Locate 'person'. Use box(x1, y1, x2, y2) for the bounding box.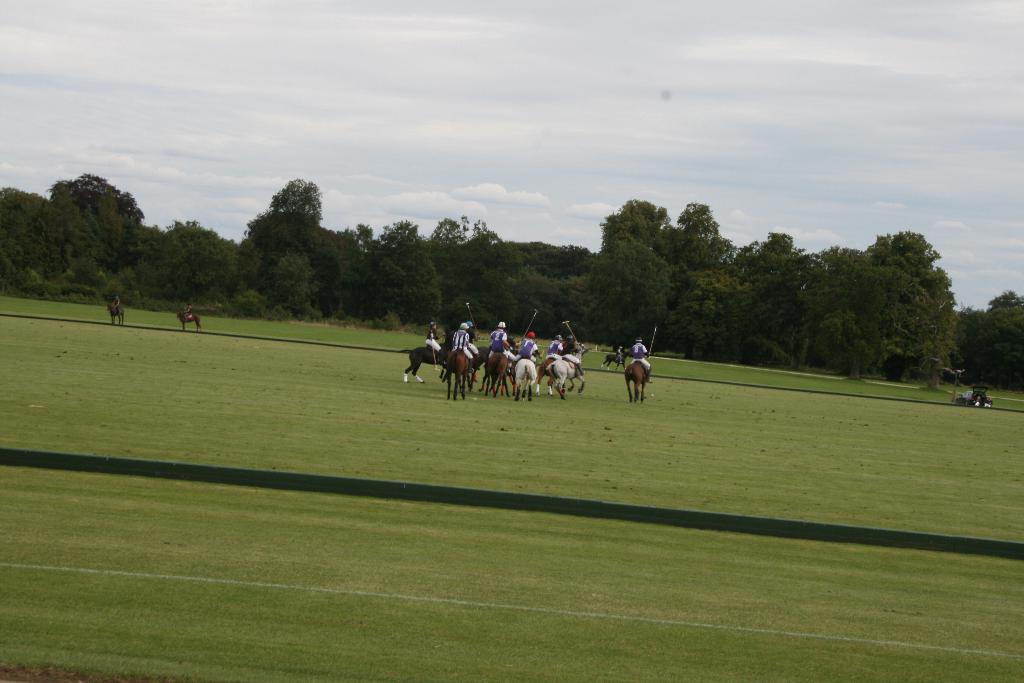
box(515, 327, 541, 360).
